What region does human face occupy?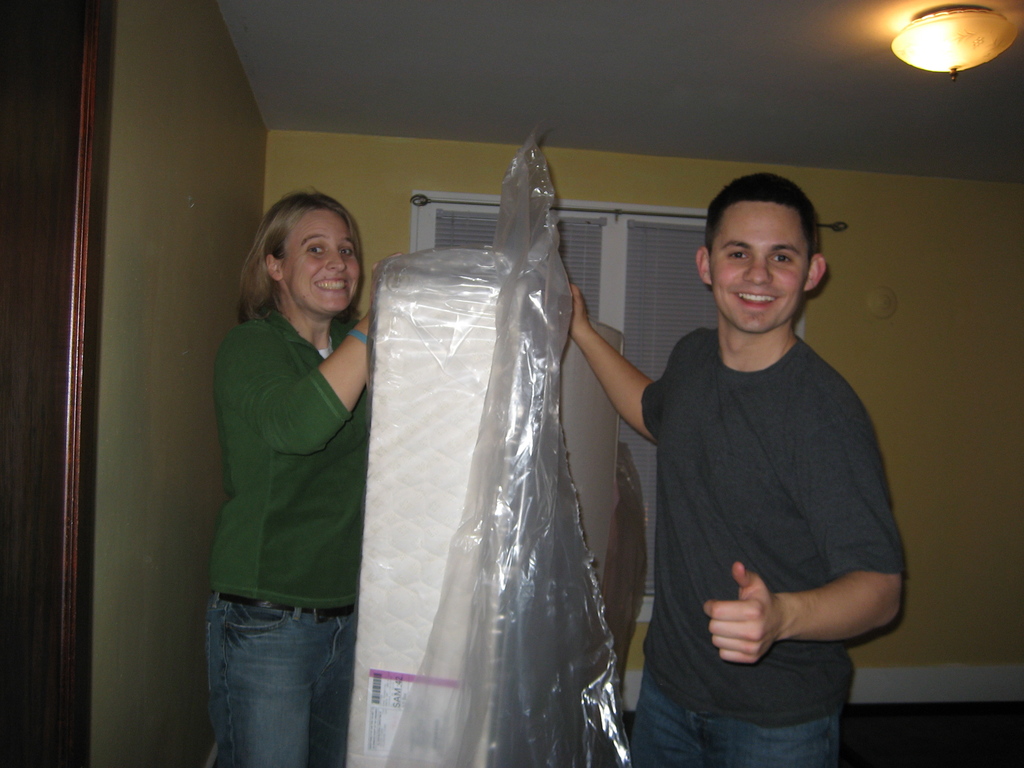
275, 204, 361, 311.
